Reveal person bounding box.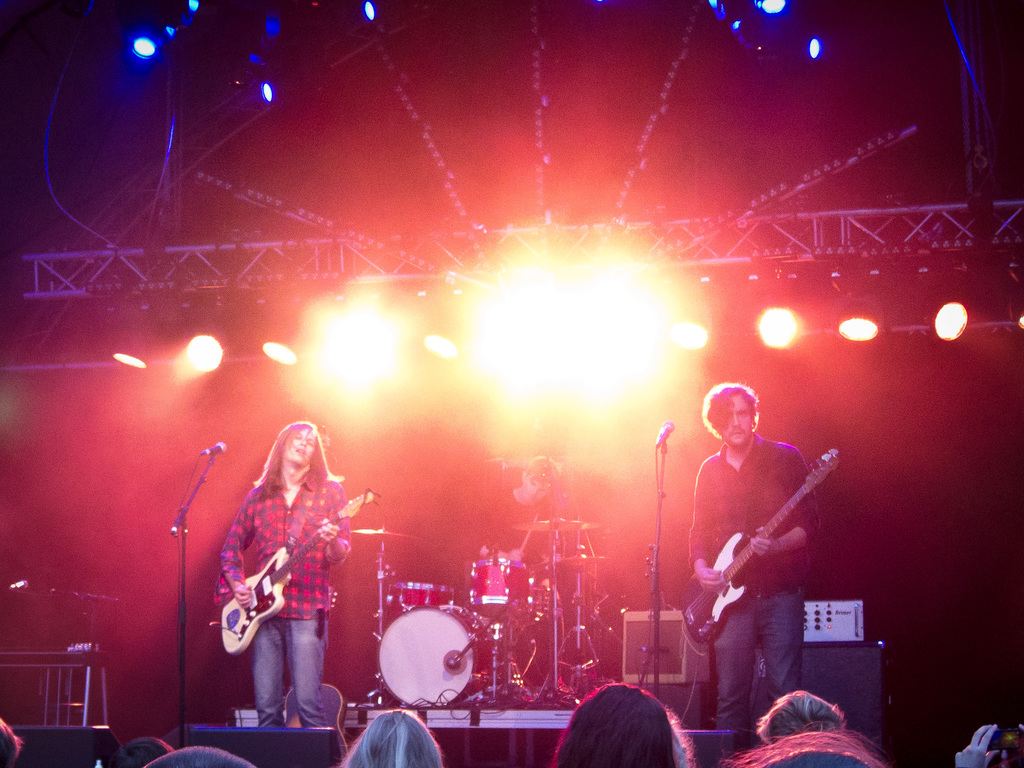
Revealed: <box>759,688,844,749</box>.
